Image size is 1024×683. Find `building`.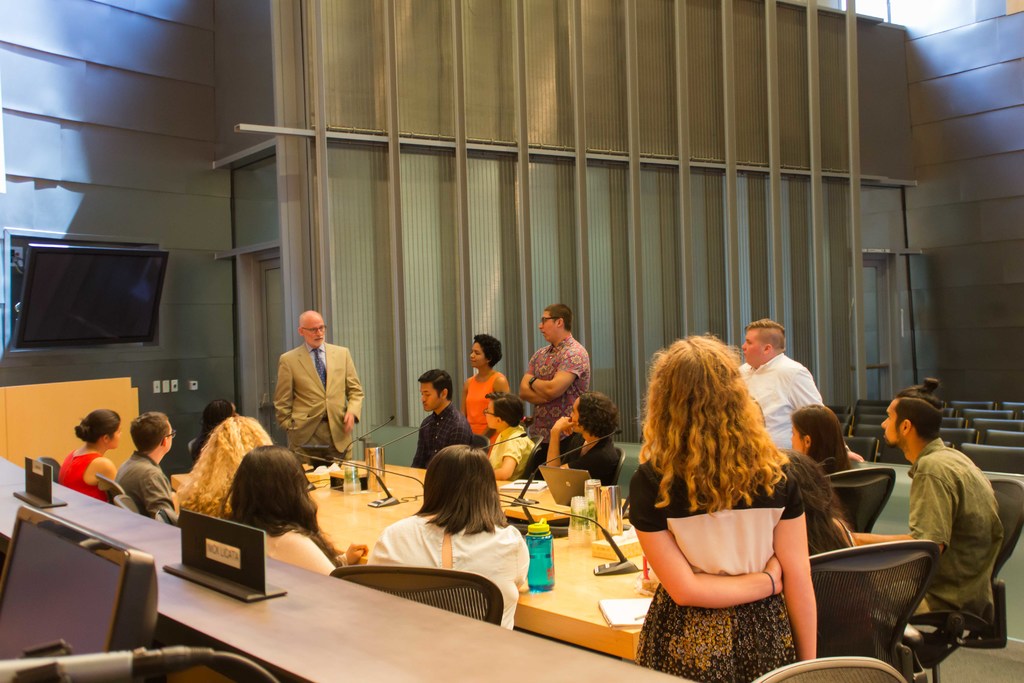
bbox=(0, 0, 1023, 682).
